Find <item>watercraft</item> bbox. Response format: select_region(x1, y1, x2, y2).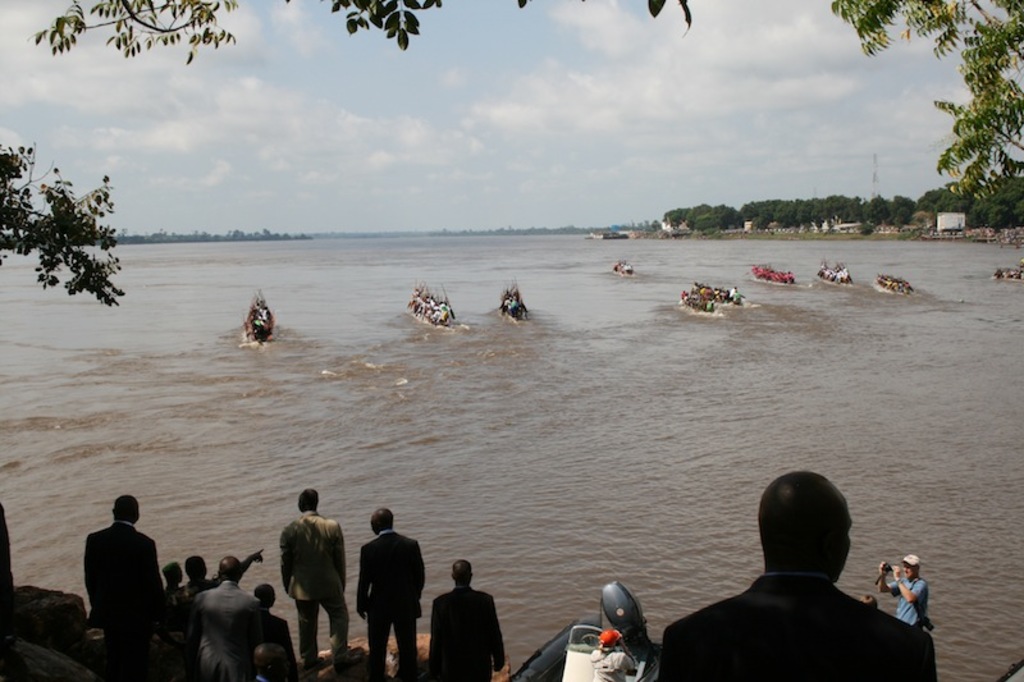
select_region(410, 282, 456, 331).
